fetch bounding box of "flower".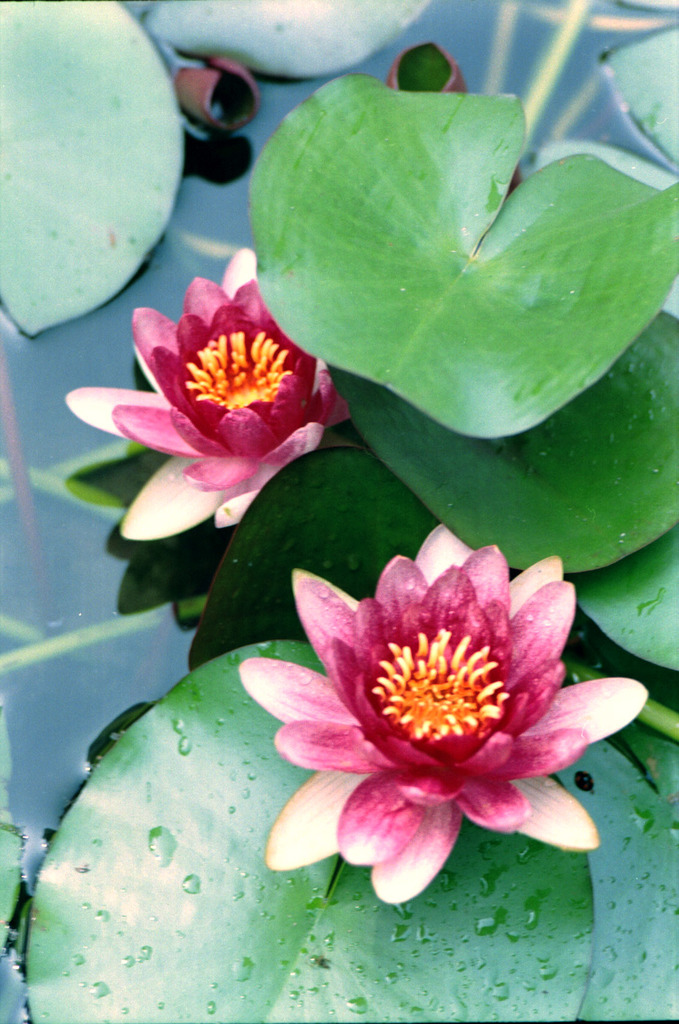
Bbox: [90,254,352,539].
